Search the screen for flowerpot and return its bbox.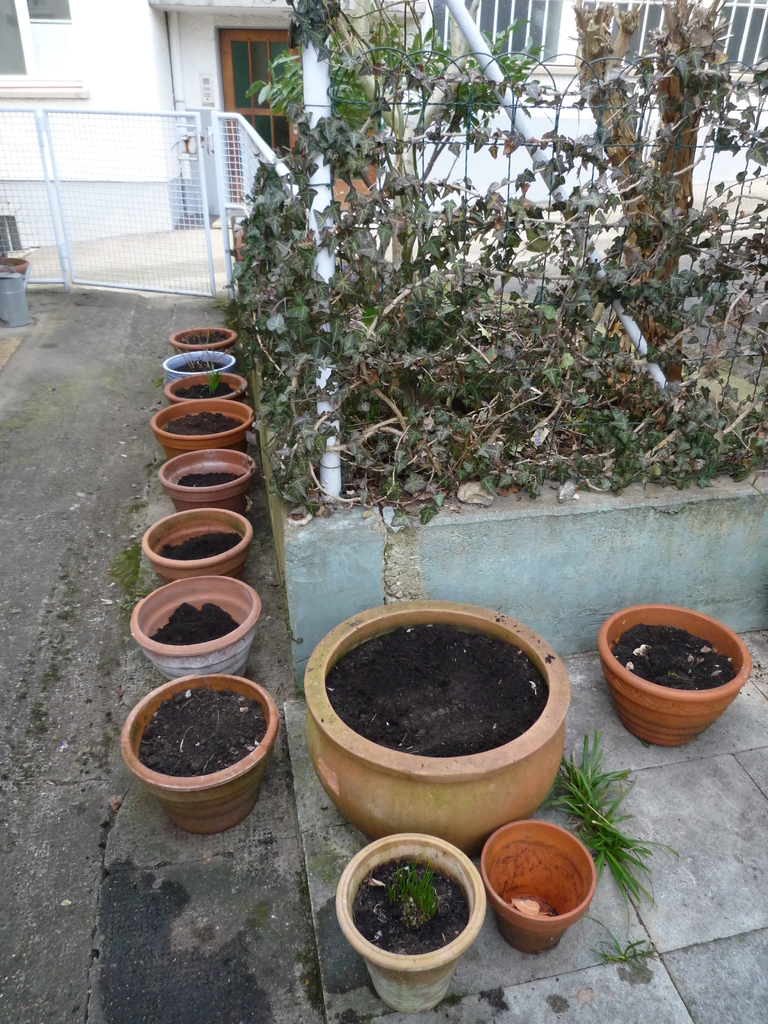
Found: [left=137, top=500, right=250, bottom=572].
